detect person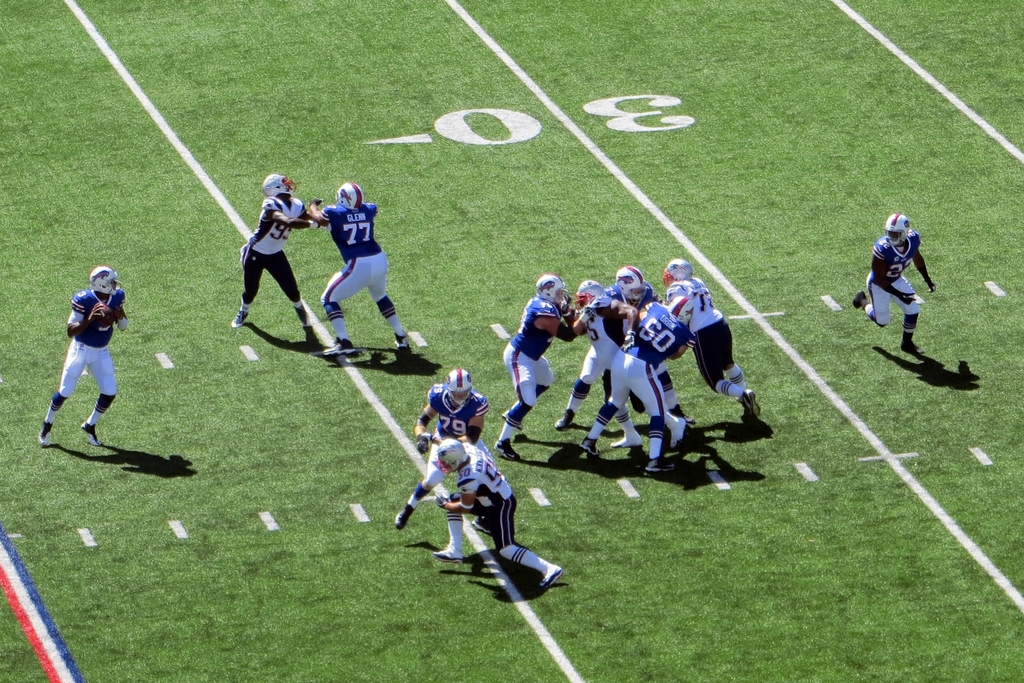
region(415, 428, 566, 578)
